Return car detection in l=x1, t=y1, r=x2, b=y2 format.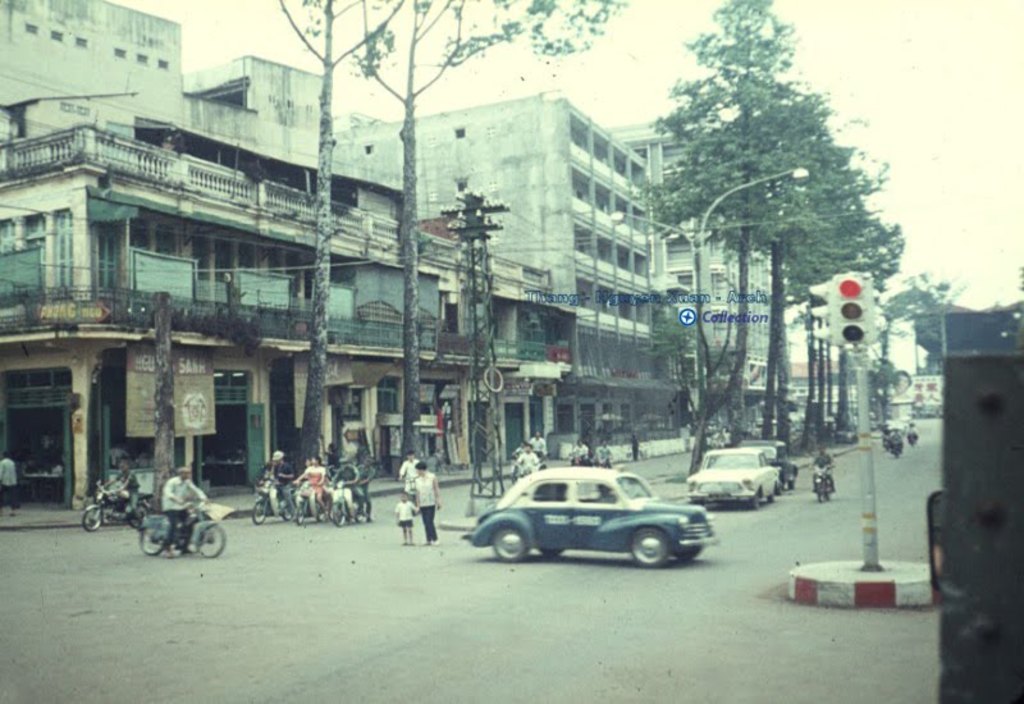
l=466, t=461, r=731, b=571.
